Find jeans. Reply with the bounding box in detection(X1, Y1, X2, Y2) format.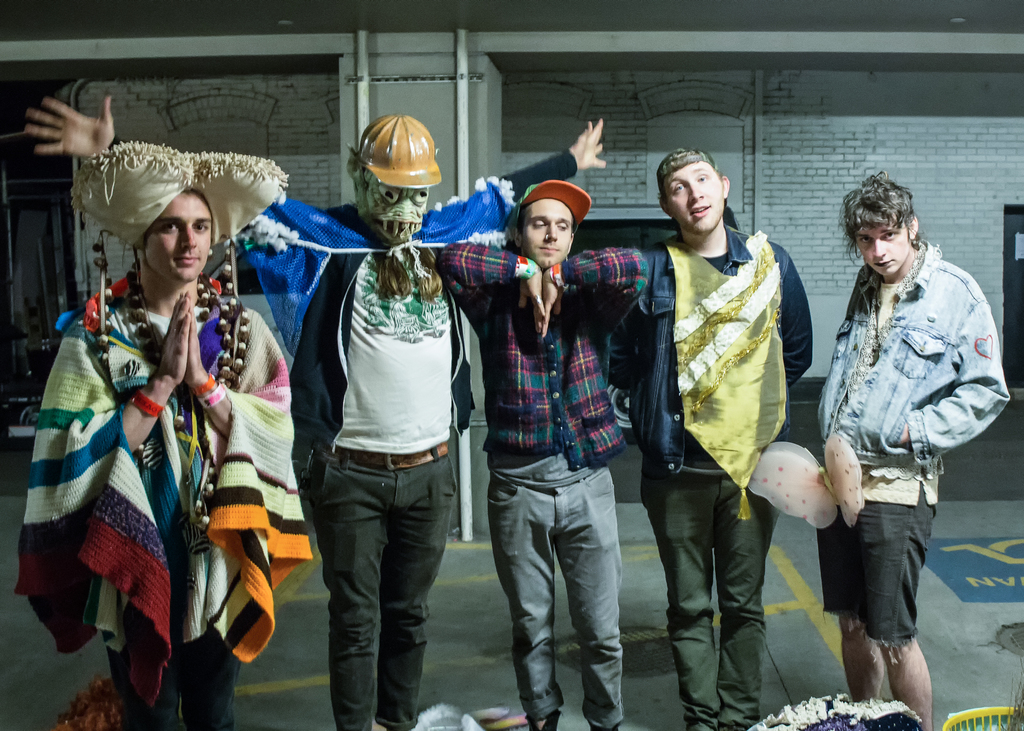
detection(306, 444, 452, 730).
